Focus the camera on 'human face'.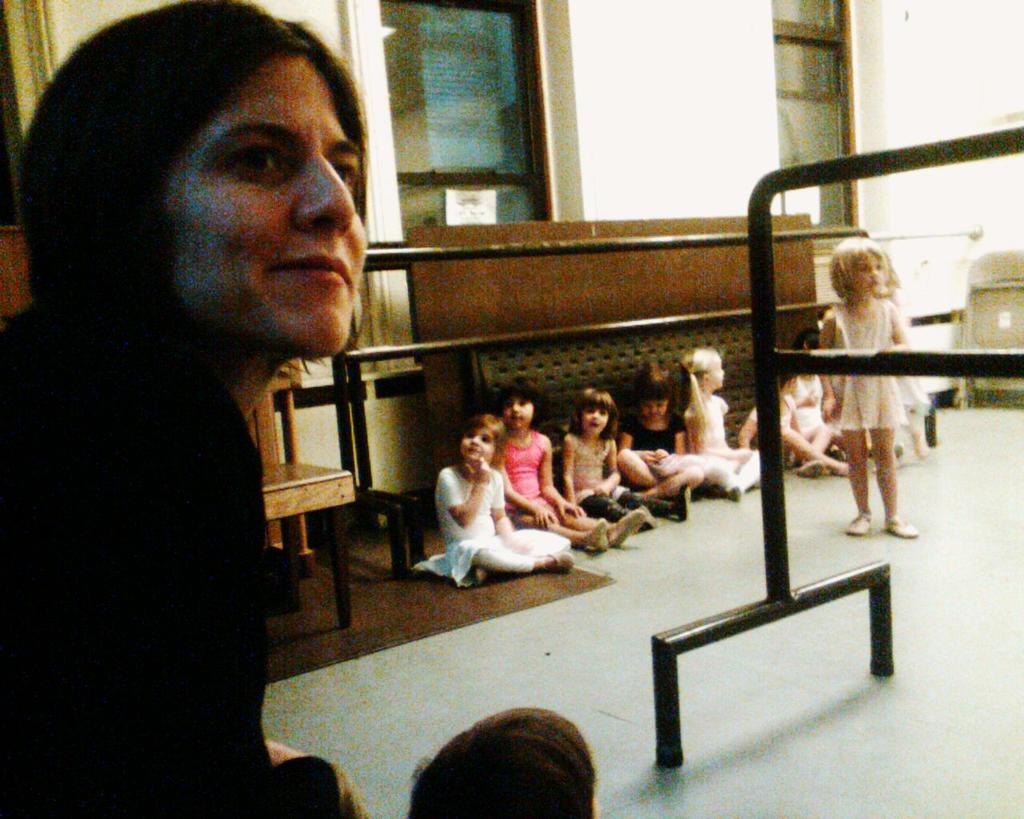
Focus region: <region>857, 261, 884, 294</region>.
